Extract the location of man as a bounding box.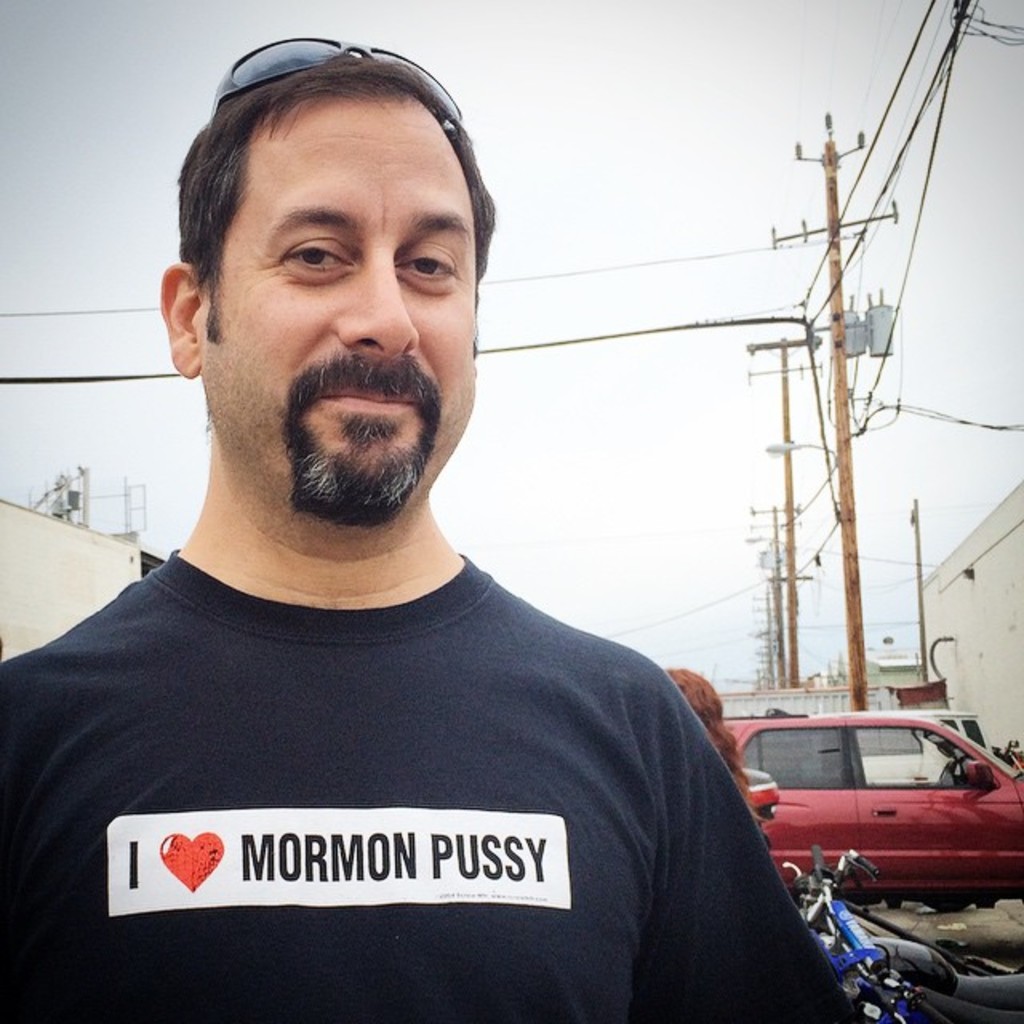
x1=0 y1=27 x2=862 y2=997.
